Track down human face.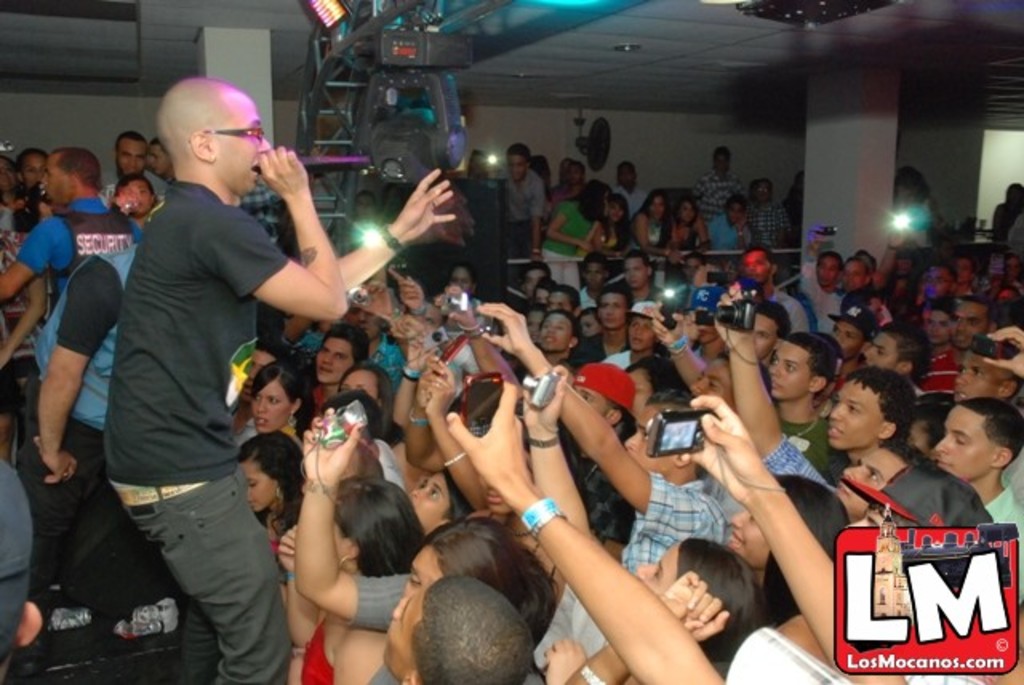
Tracked to {"x1": 533, "y1": 286, "x2": 550, "y2": 309}.
